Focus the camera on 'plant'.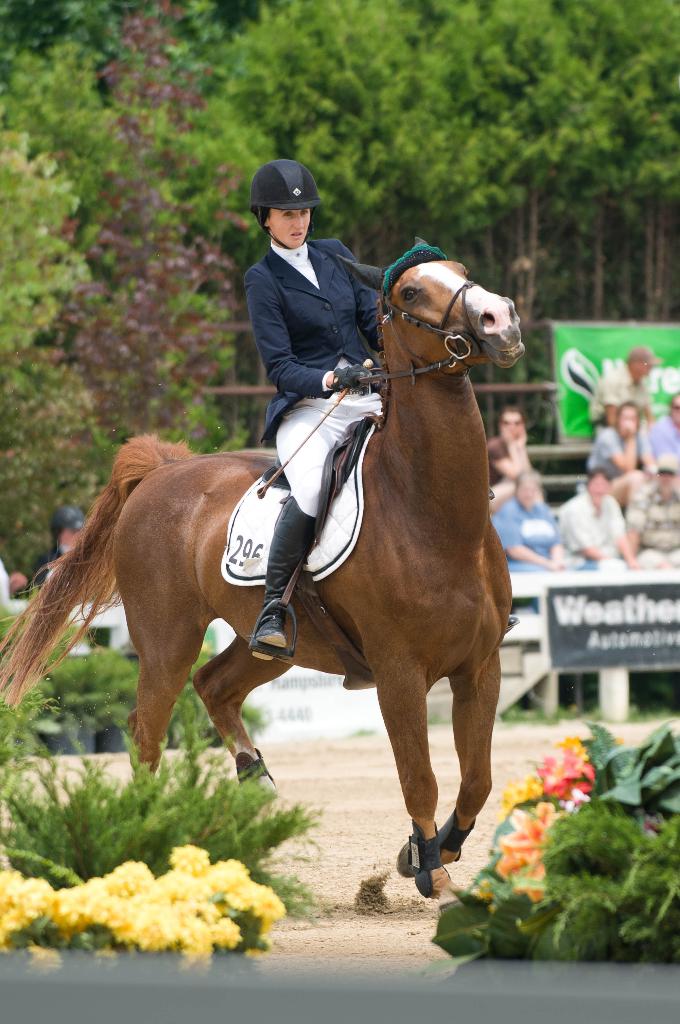
Focus region: (0,842,280,993).
